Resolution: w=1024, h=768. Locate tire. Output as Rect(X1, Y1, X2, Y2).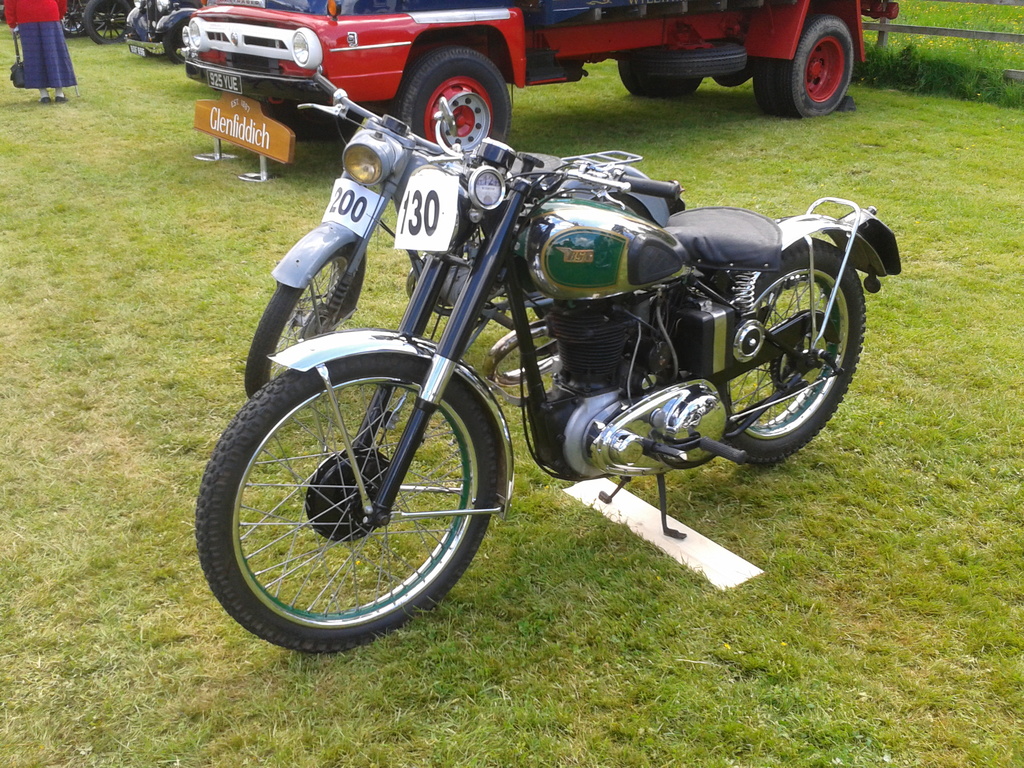
Rect(248, 221, 361, 397).
